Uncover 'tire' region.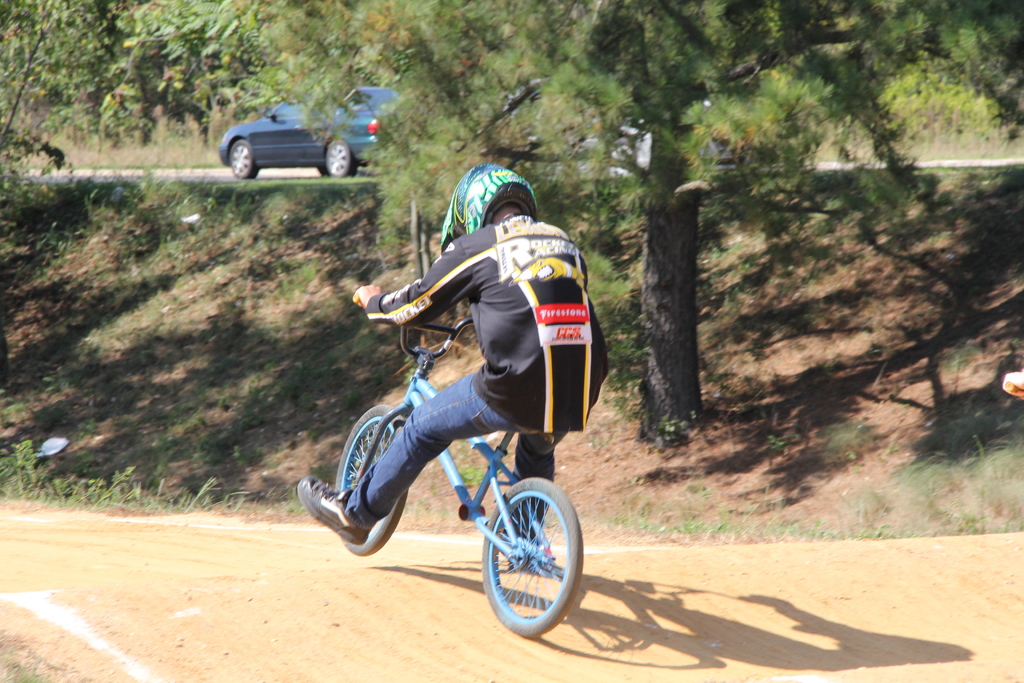
Uncovered: Rect(230, 138, 259, 177).
